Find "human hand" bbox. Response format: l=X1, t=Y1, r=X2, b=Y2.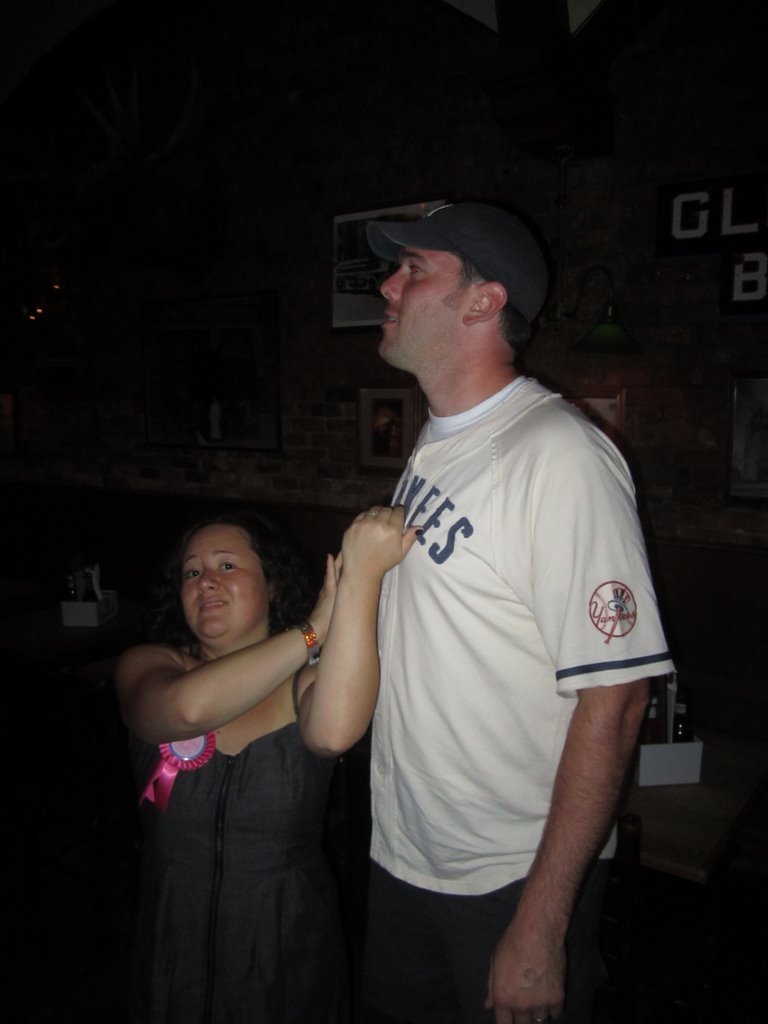
l=484, t=923, r=569, b=1023.
